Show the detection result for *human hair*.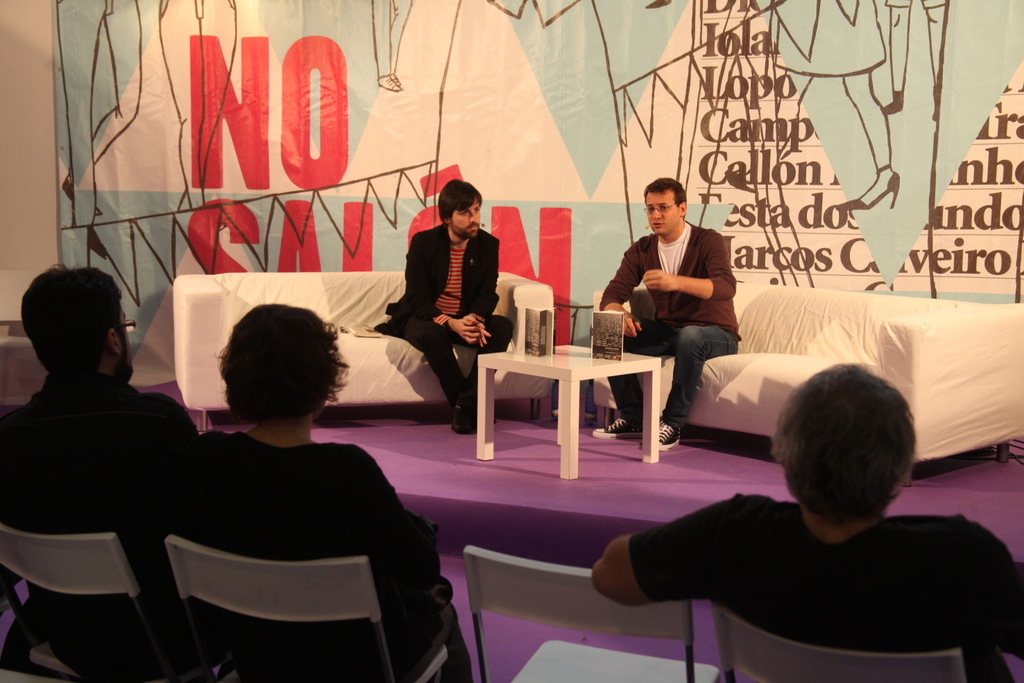
[left=645, top=176, right=685, bottom=205].
